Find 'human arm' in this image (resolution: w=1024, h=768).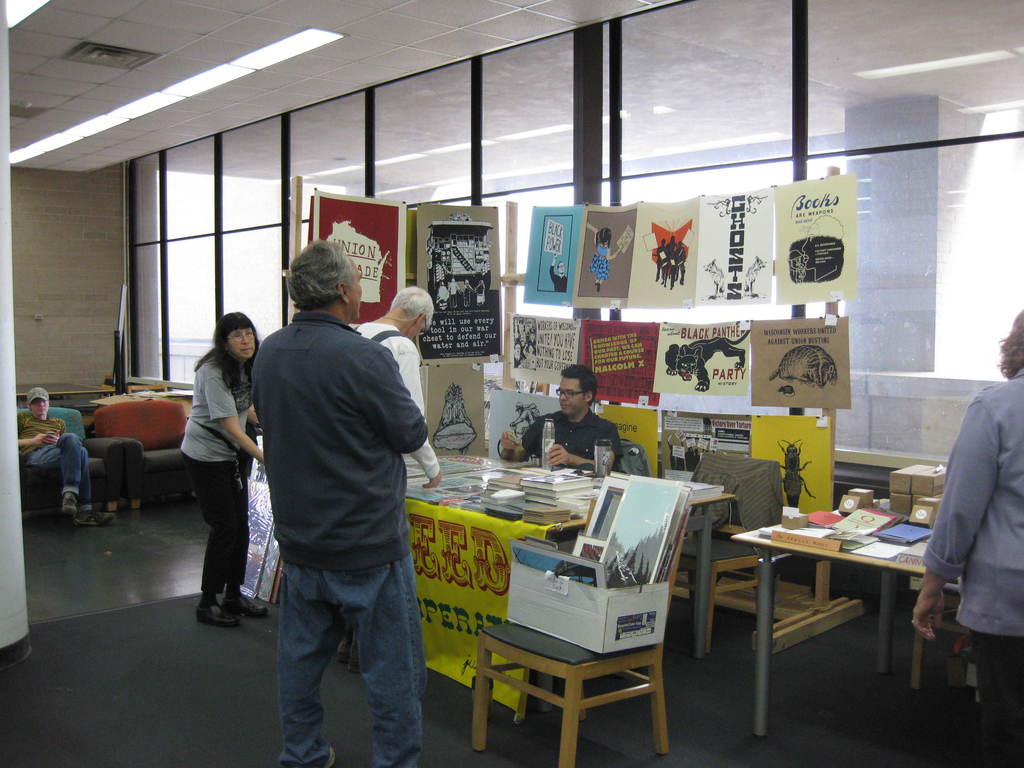
pyautogui.locateOnScreen(394, 348, 451, 491).
